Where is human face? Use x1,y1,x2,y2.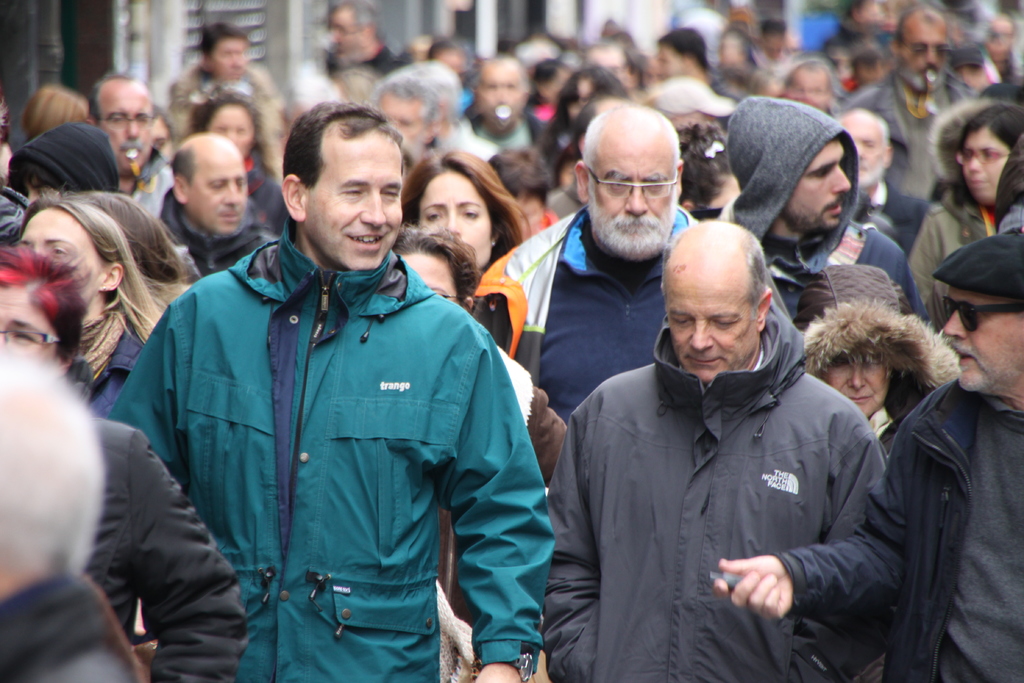
947,284,1023,389.
